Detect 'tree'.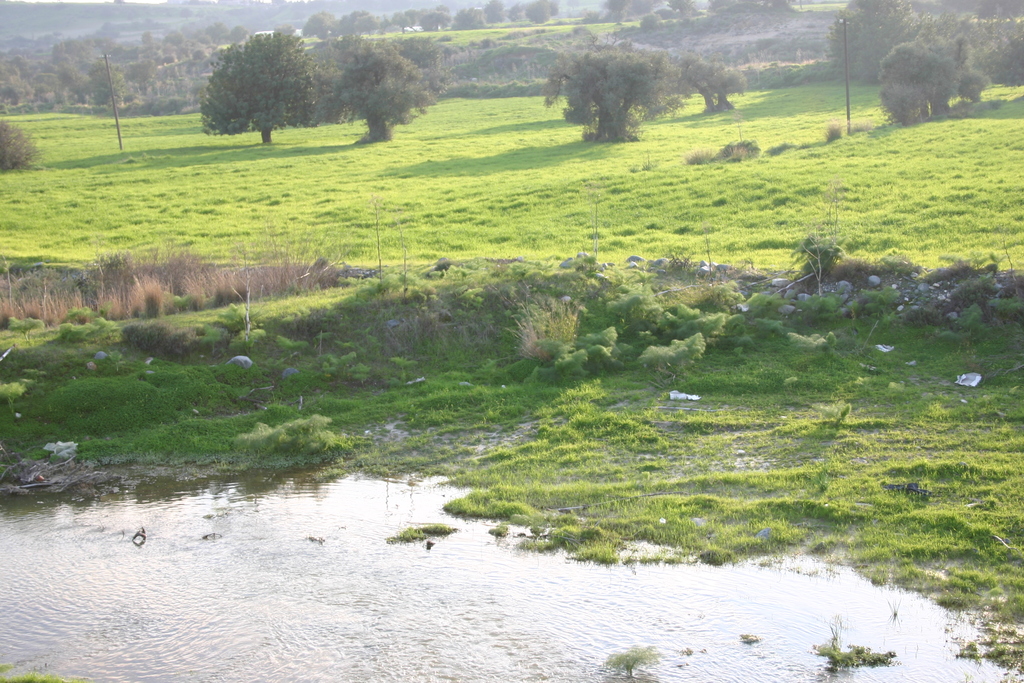
Detected at region(417, 10, 452, 29).
